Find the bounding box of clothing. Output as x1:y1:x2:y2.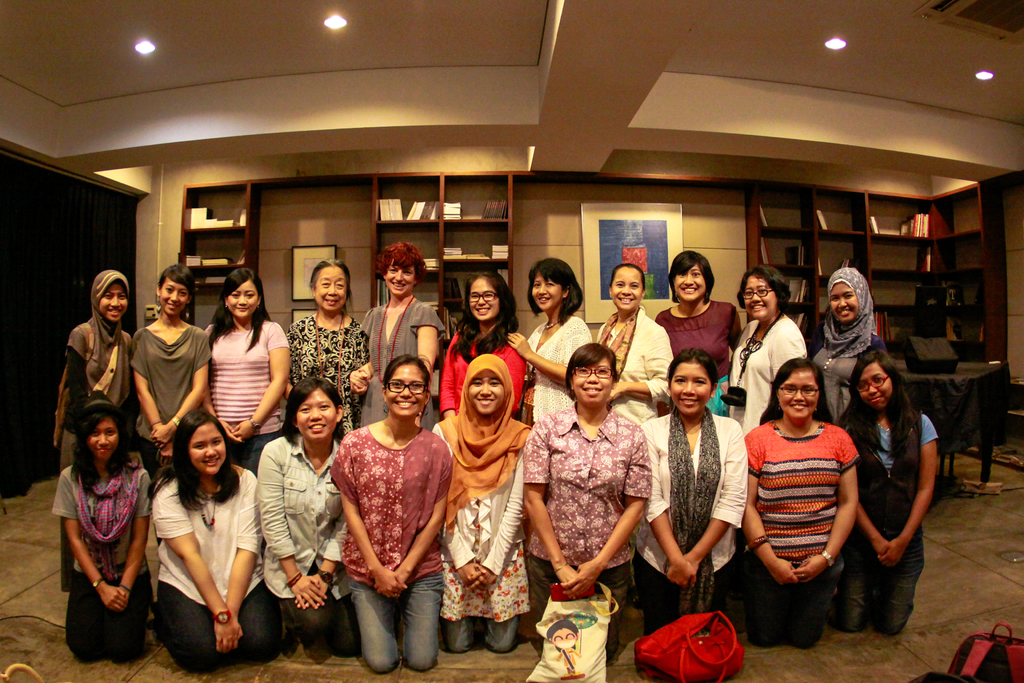
120:322:220:465.
